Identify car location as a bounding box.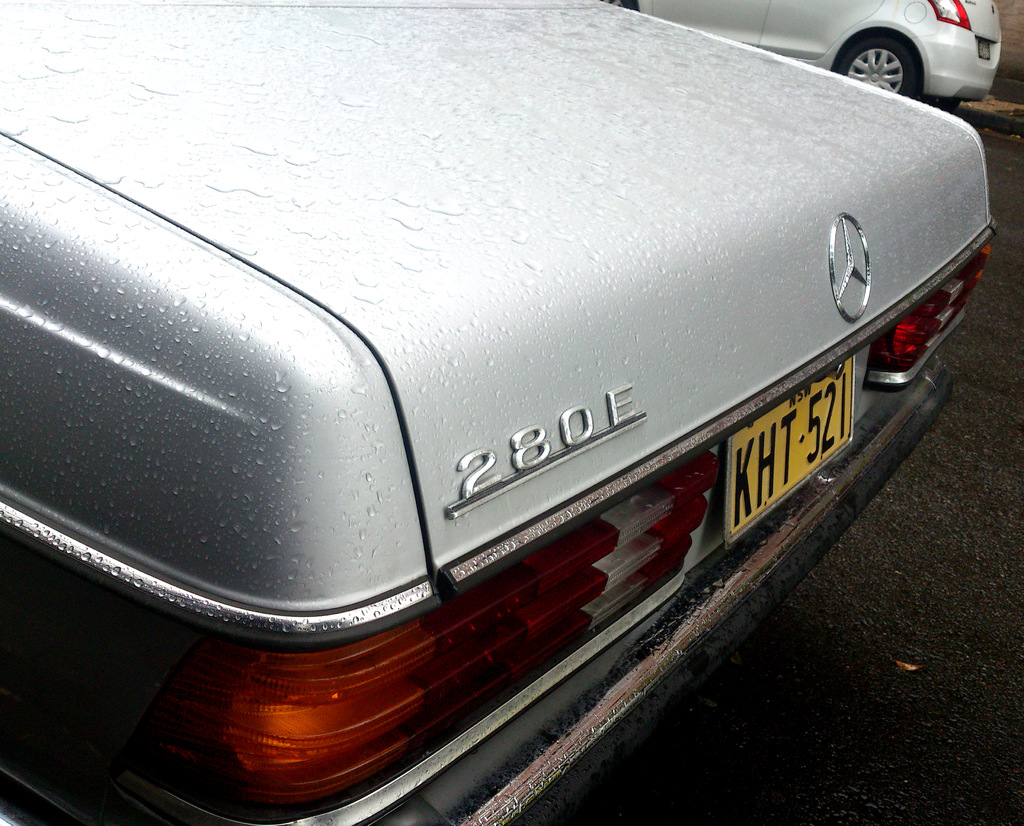
<bbox>13, 0, 959, 783</bbox>.
